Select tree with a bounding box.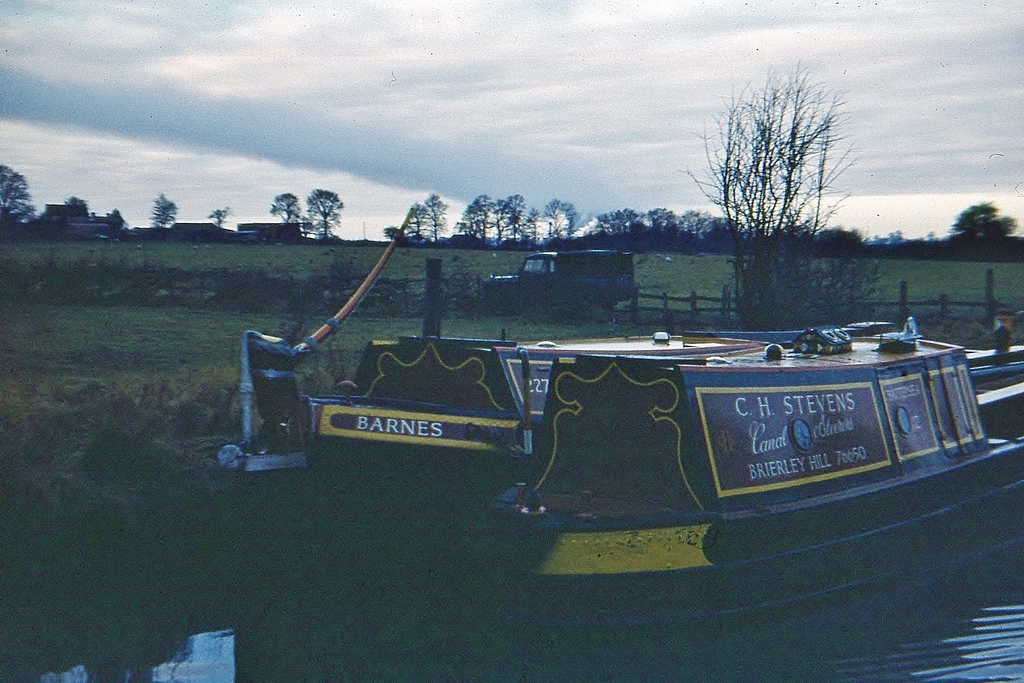
101 207 129 236.
